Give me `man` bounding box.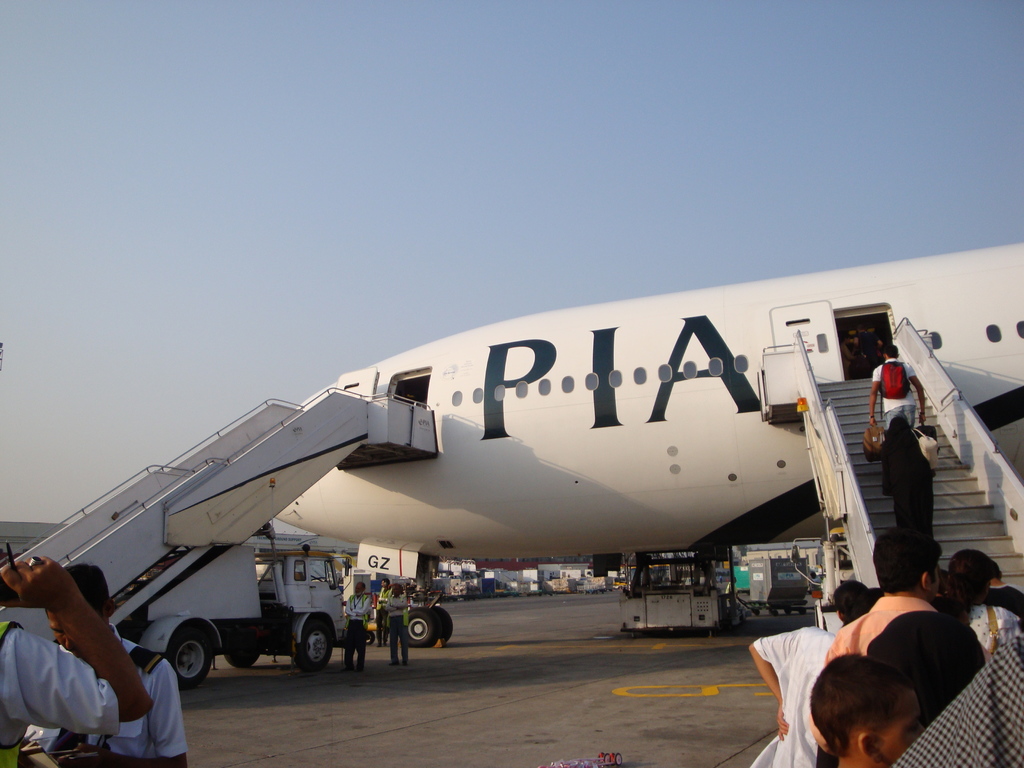
(380,575,419,669).
